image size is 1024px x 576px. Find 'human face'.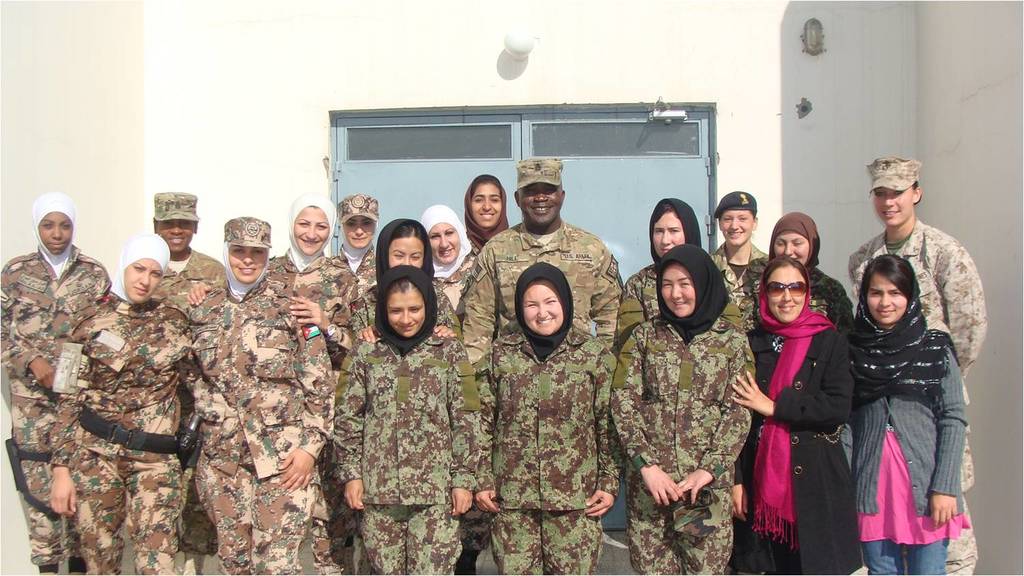
box=[36, 212, 76, 256].
